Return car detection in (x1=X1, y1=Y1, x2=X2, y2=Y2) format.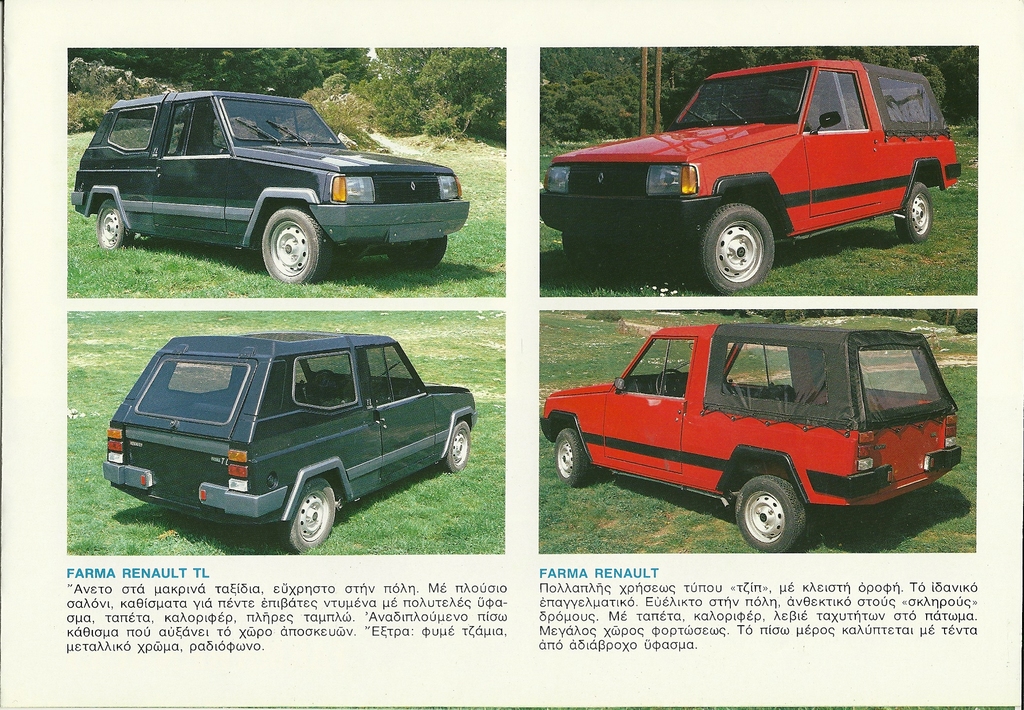
(x1=540, y1=319, x2=965, y2=555).
